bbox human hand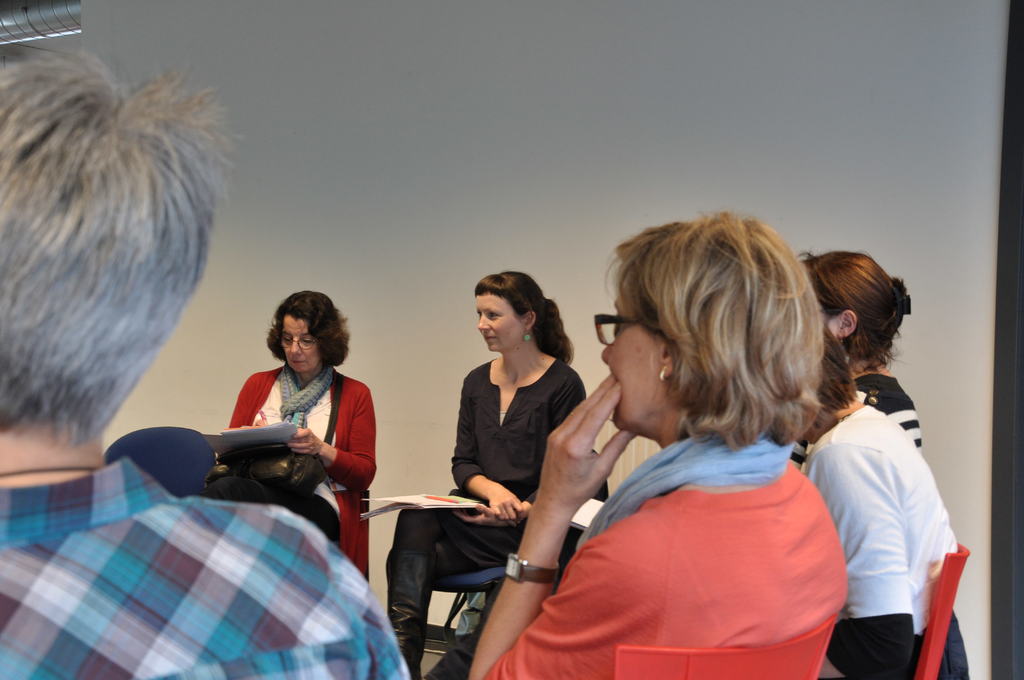
(left=252, top=410, right=268, bottom=426)
